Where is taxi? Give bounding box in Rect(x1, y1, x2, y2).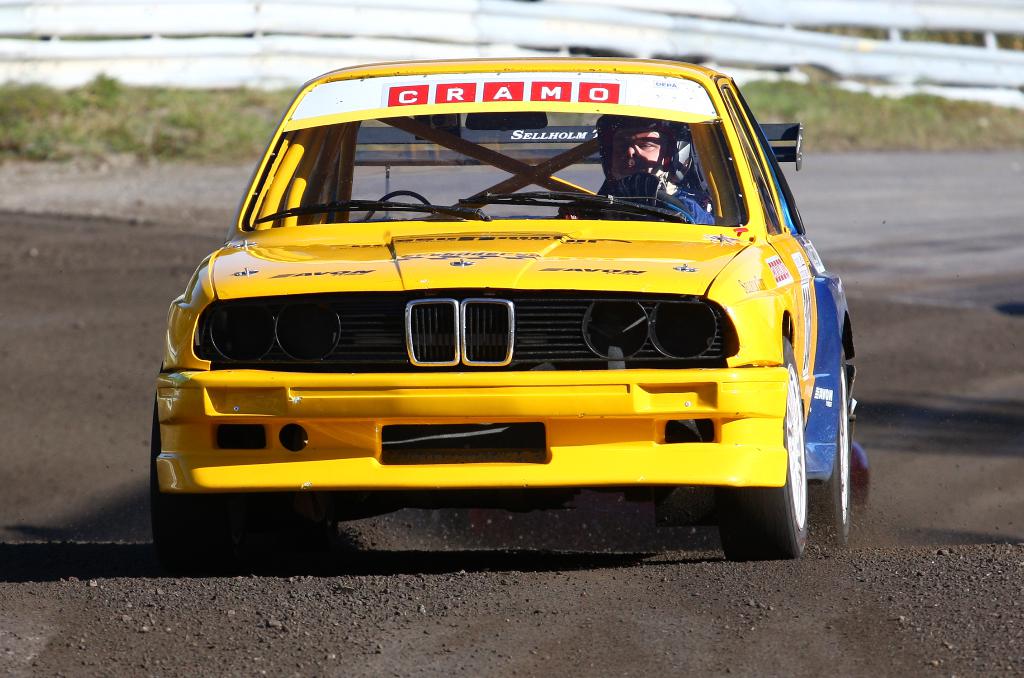
Rect(143, 57, 862, 560).
